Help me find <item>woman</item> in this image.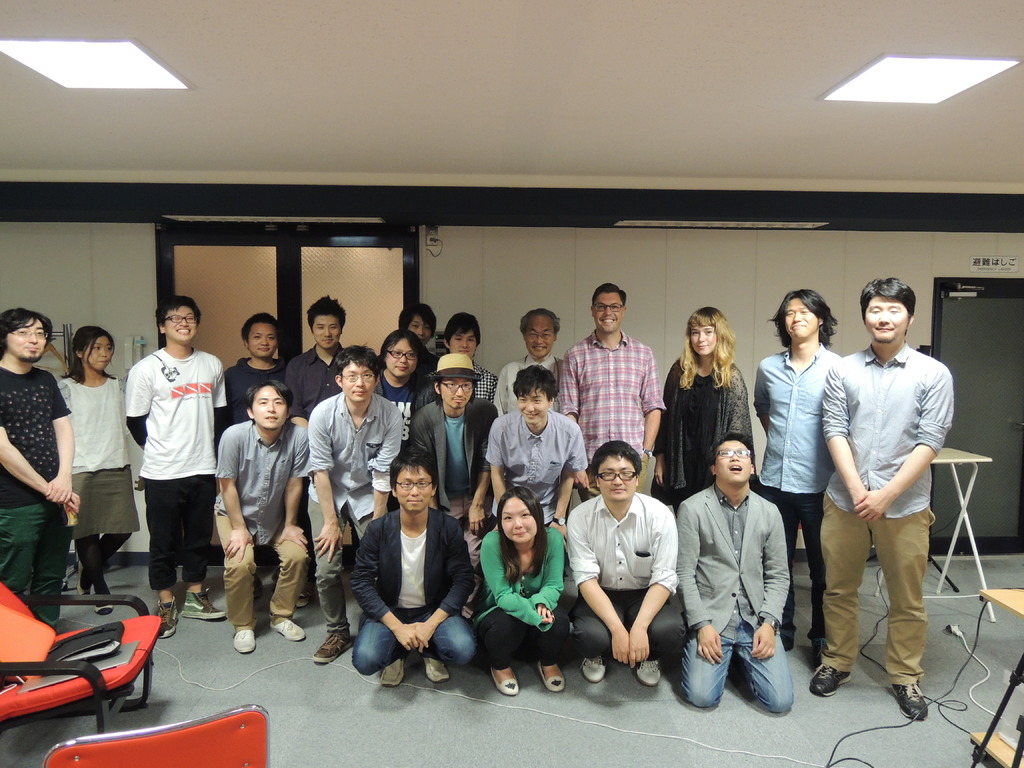
Found it: (left=654, top=312, right=760, bottom=508).
